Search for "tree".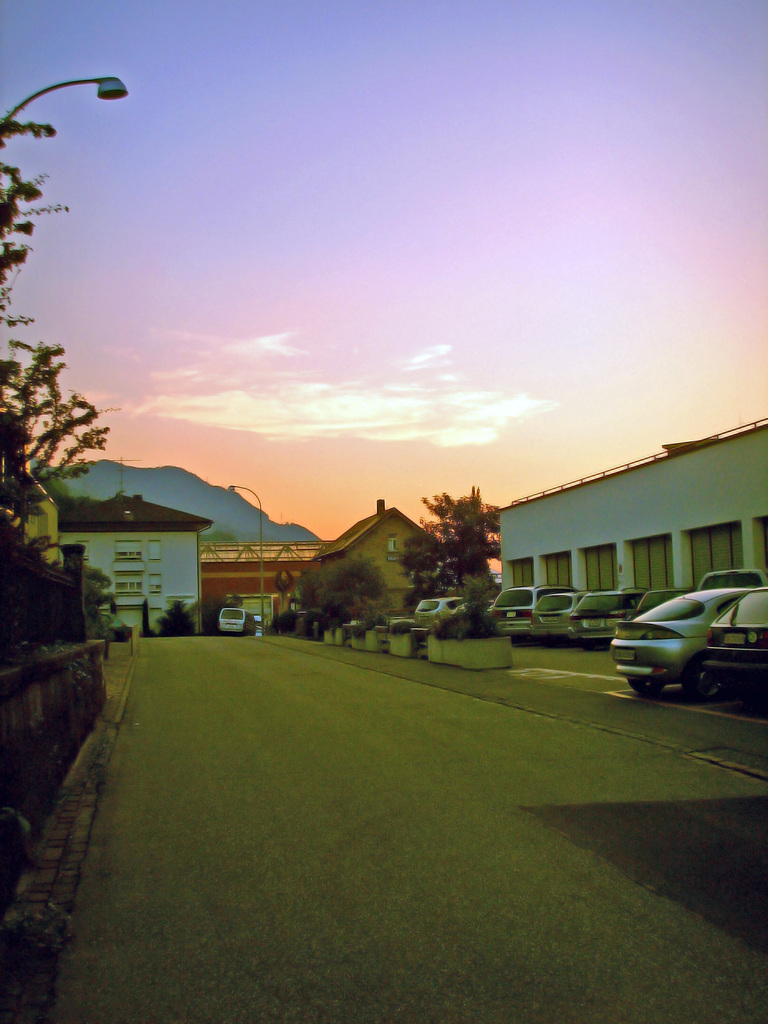
Found at select_region(315, 547, 392, 616).
